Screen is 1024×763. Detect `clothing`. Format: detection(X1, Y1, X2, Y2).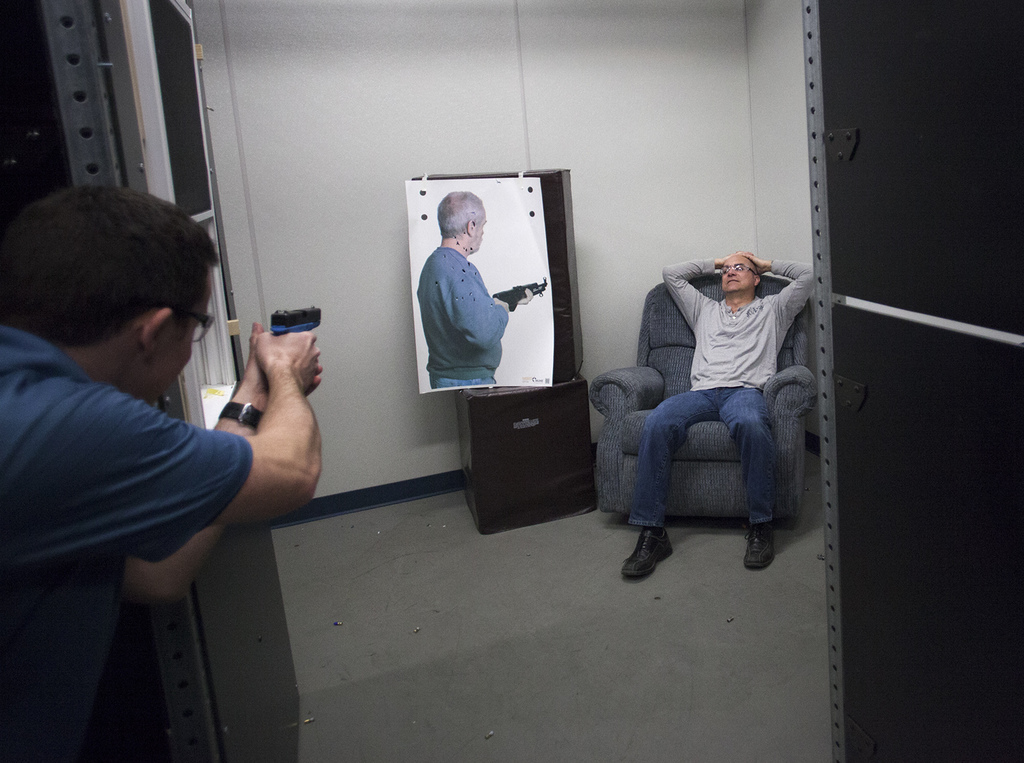
detection(0, 318, 253, 762).
